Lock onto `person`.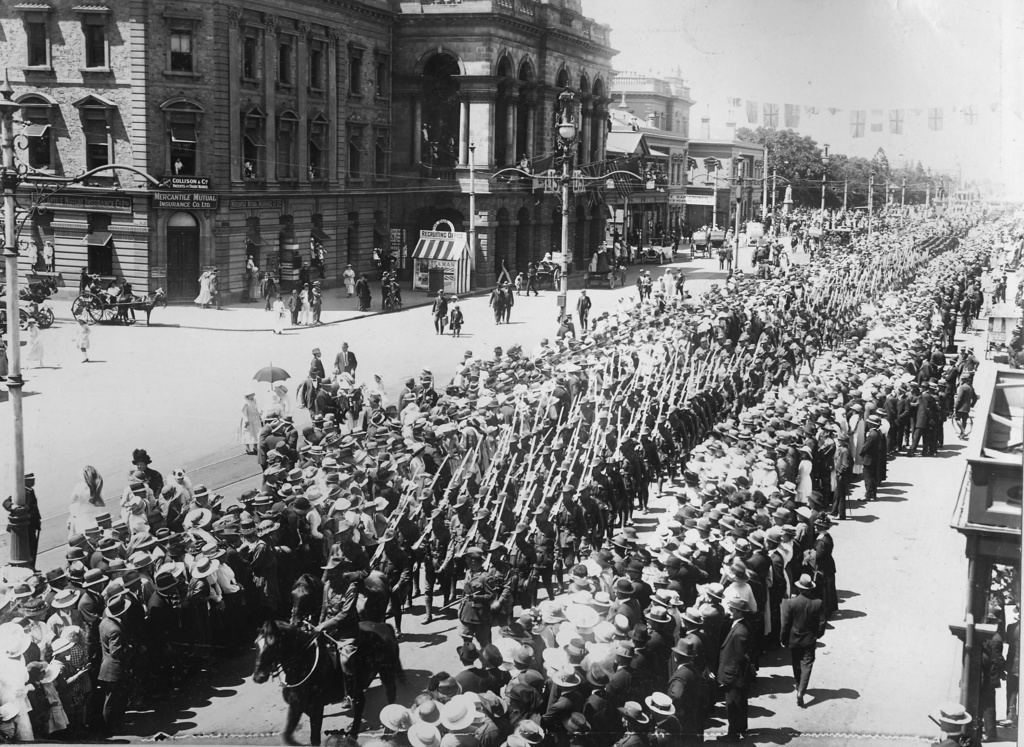
Locked: box=[426, 283, 443, 333].
